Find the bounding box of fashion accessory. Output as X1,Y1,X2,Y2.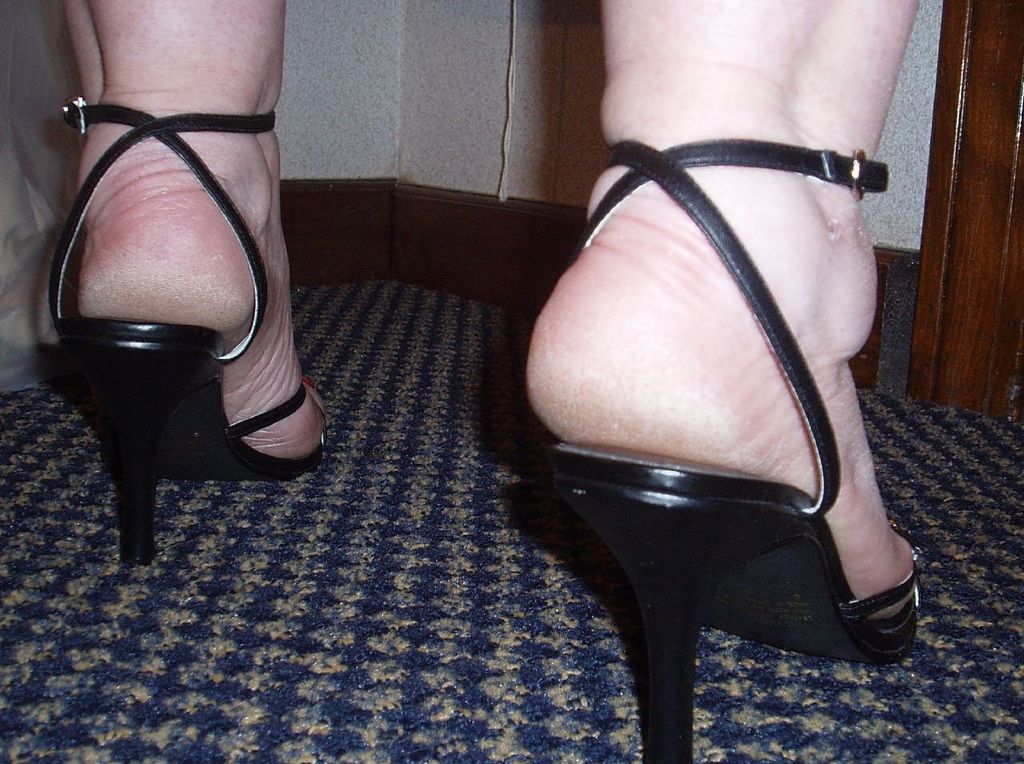
513,129,924,763.
